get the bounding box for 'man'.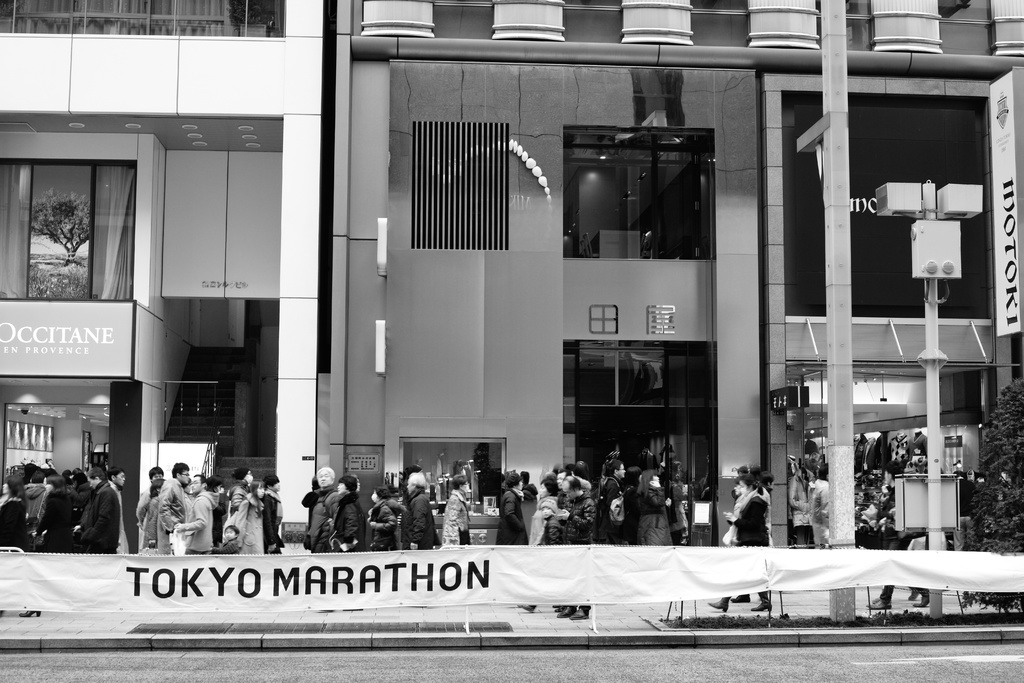
[left=556, top=479, right=598, bottom=622].
